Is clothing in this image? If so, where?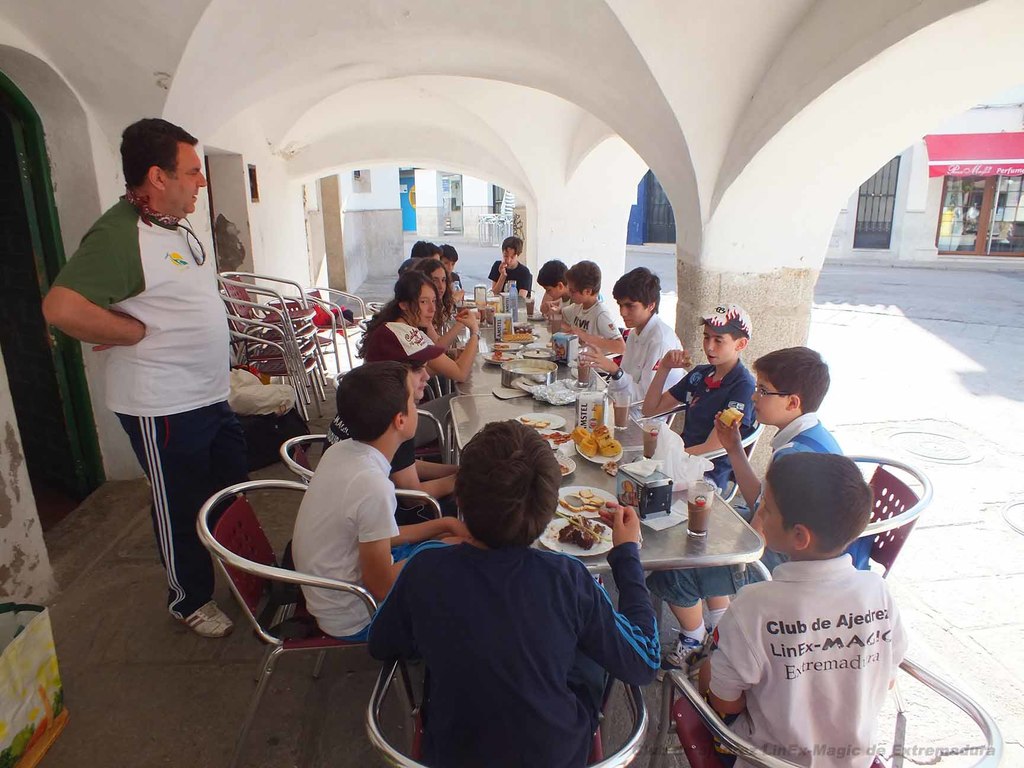
Yes, at box=[445, 268, 467, 296].
